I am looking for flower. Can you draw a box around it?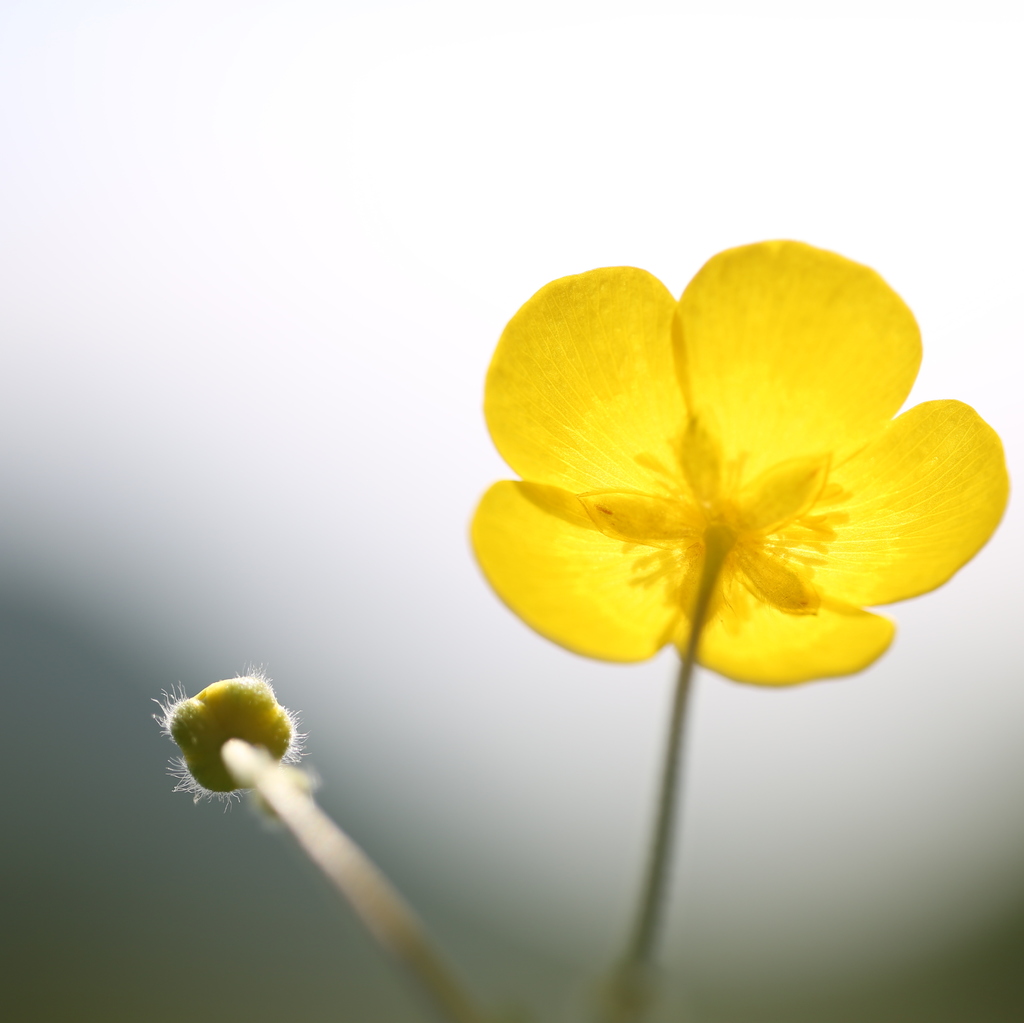
Sure, the bounding box is <region>436, 270, 986, 698</region>.
